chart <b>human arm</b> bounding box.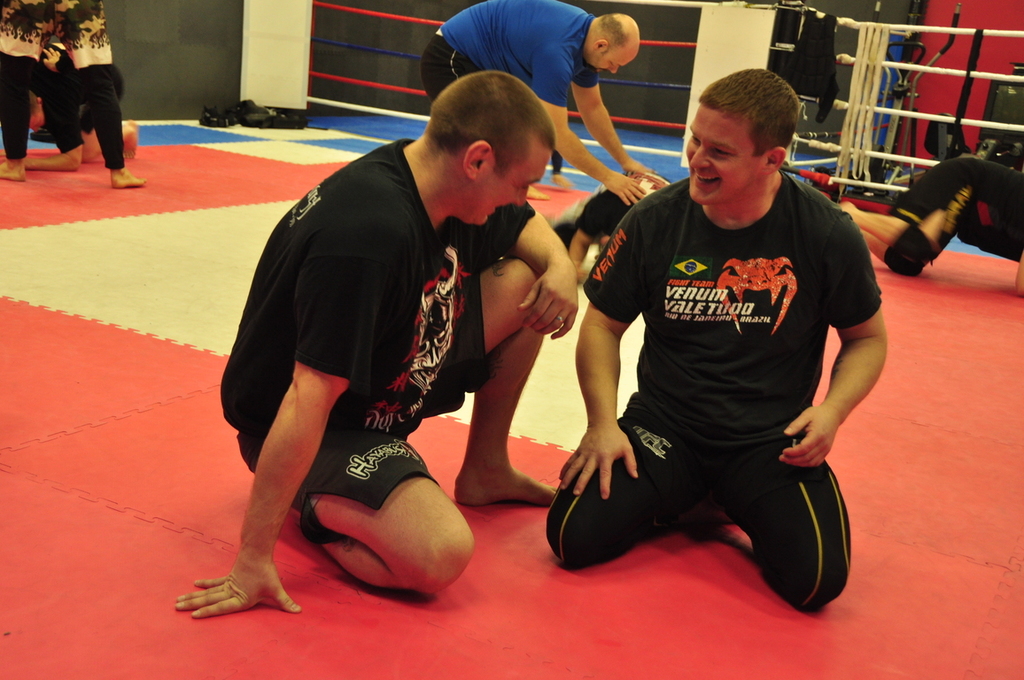
Charted: (475,202,586,341).
